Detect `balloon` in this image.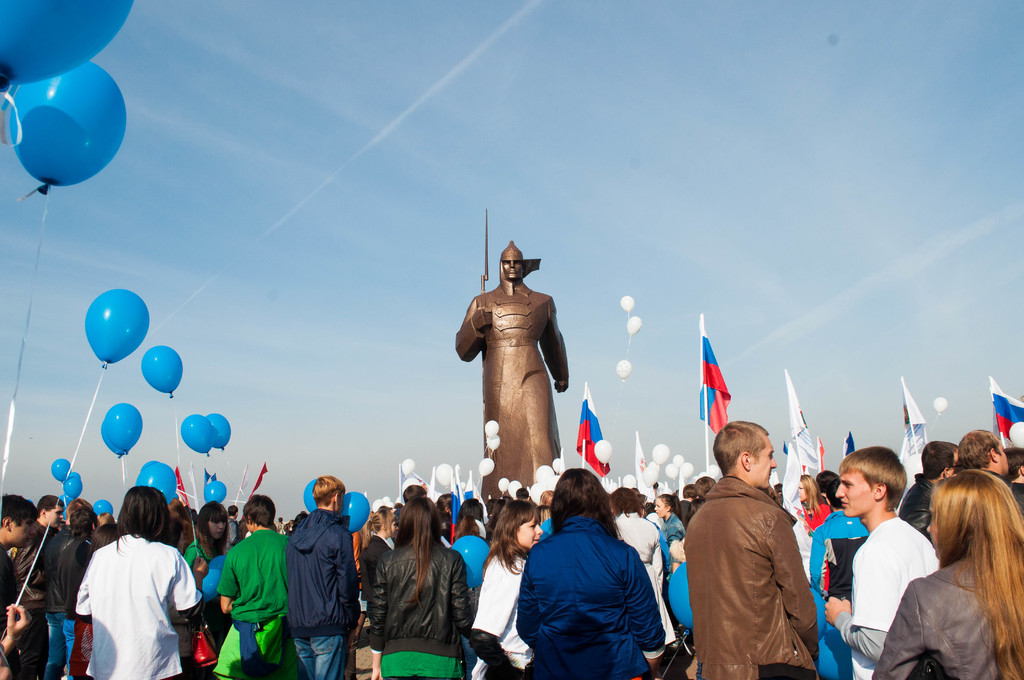
Detection: <region>510, 482, 525, 494</region>.
